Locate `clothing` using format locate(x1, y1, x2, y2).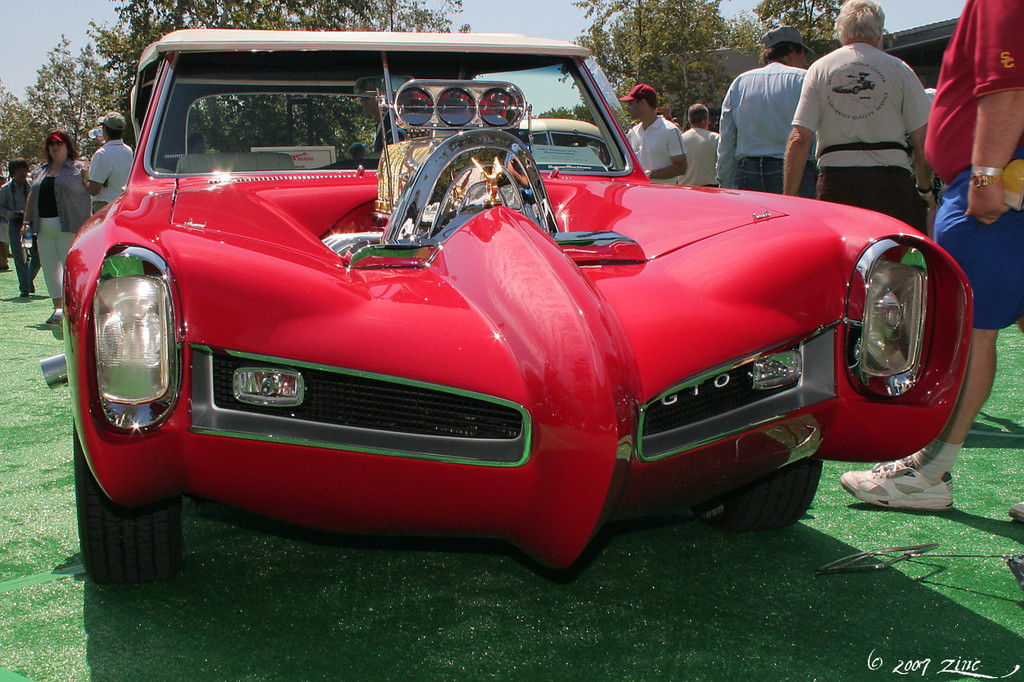
locate(29, 163, 92, 307).
